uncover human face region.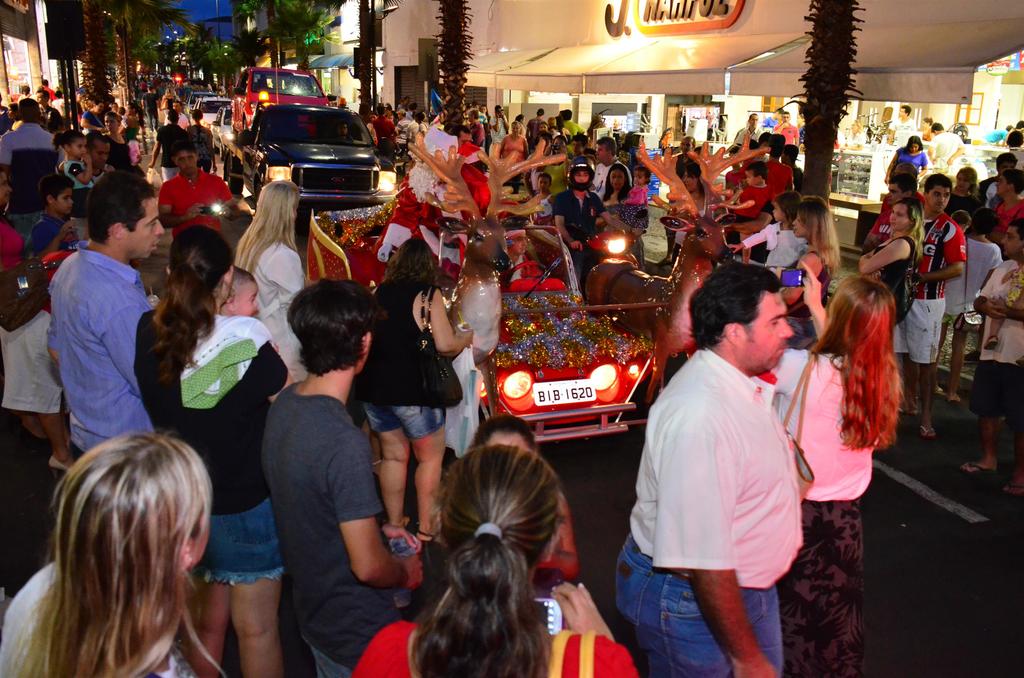
Uncovered: BBox(573, 168, 595, 186).
